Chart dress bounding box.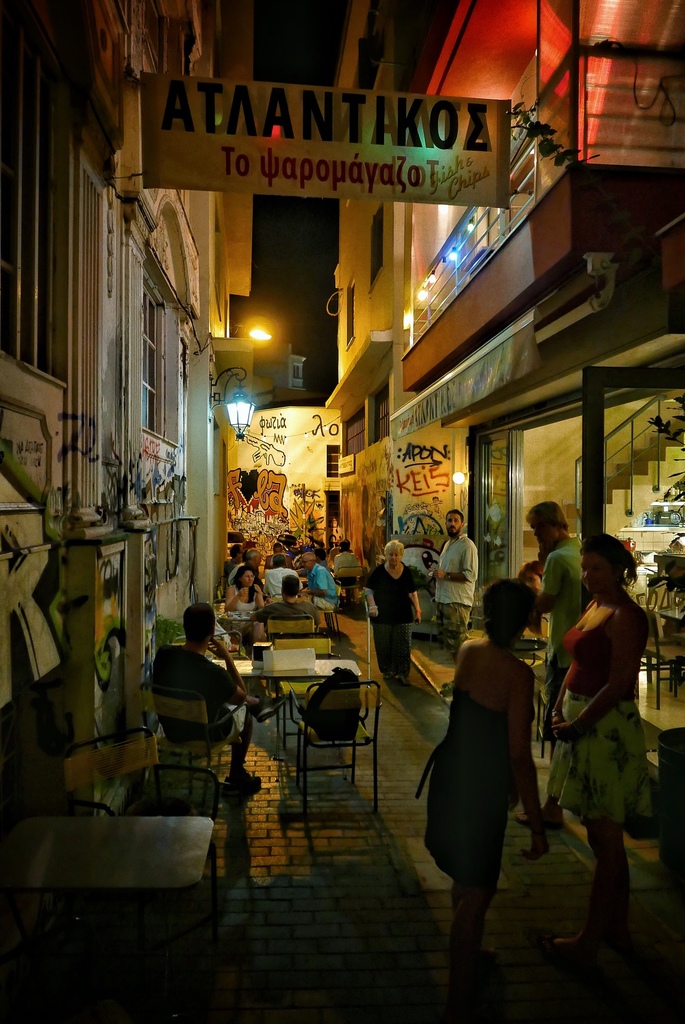
Charted: (left=412, top=691, right=539, bottom=884).
